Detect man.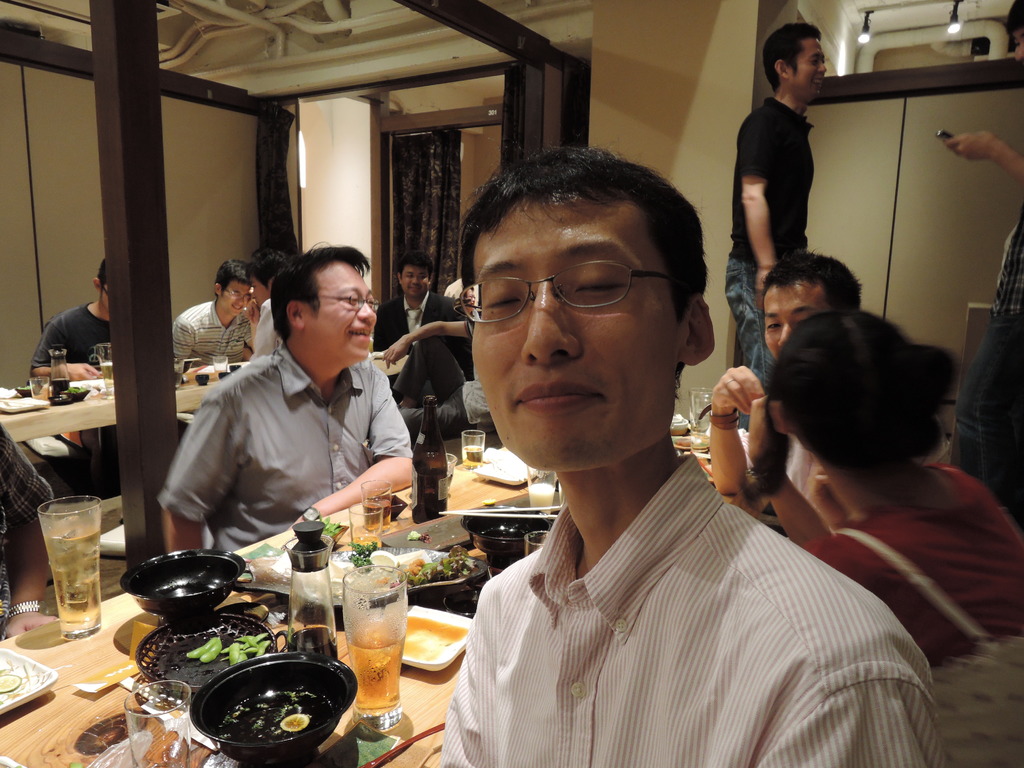
Detected at rect(942, 0, 1023, 519).
